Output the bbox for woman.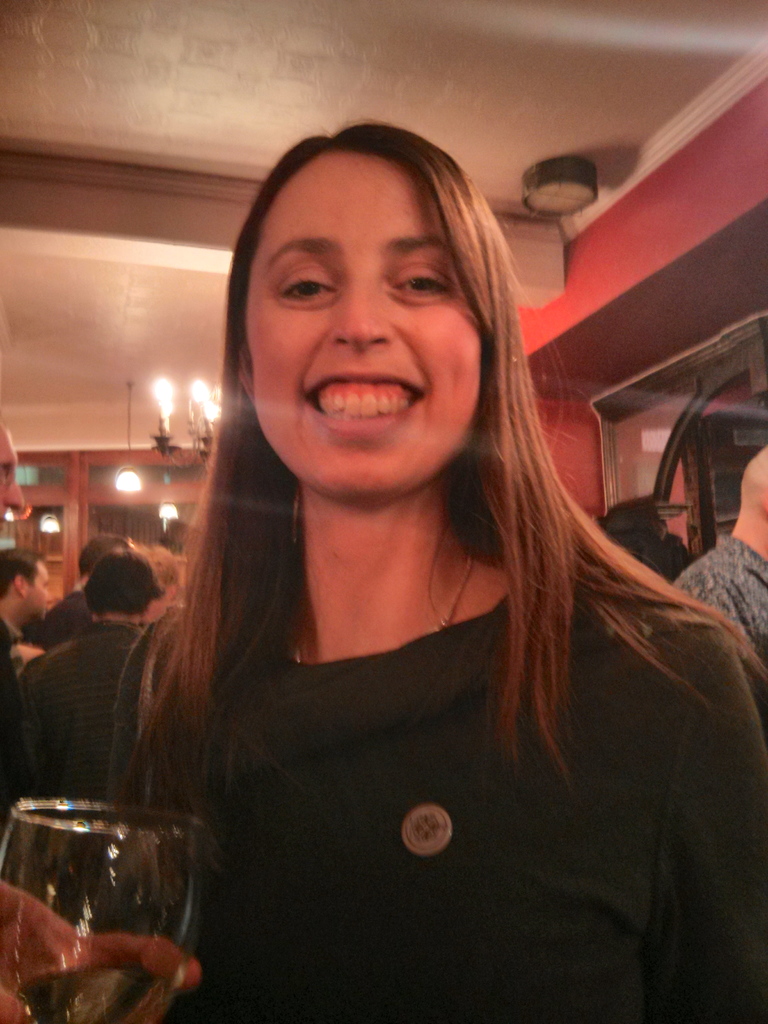
94, 135, 733, 1011.
